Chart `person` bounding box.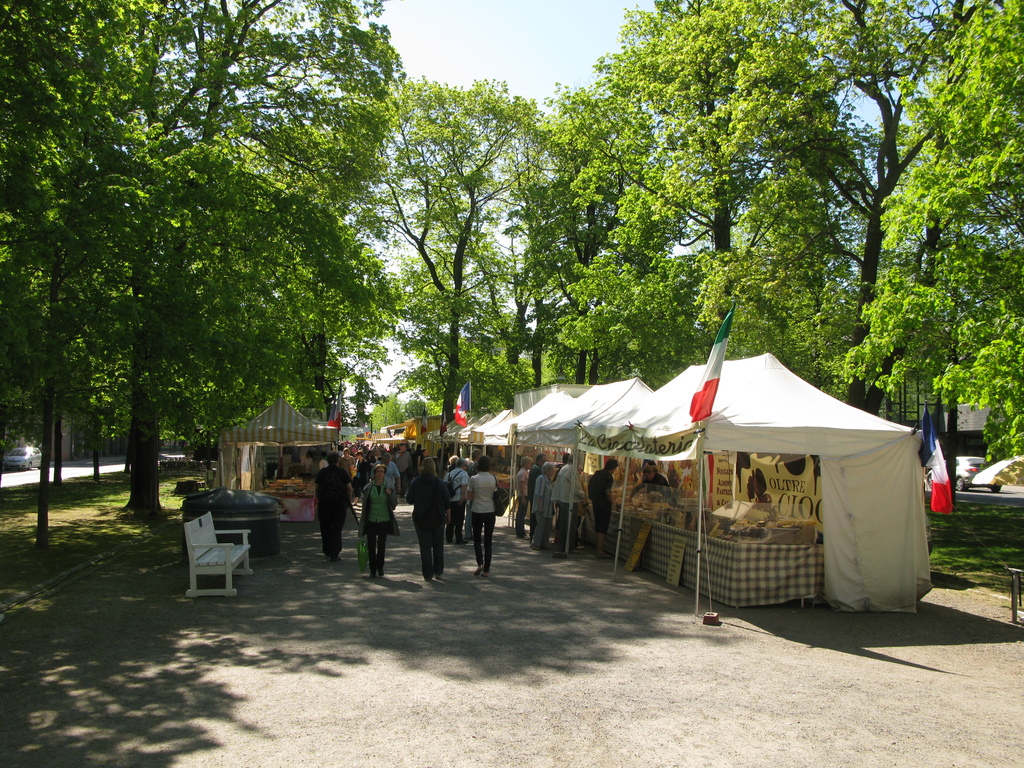
Charted: rect(515, 457, 534, 538).
